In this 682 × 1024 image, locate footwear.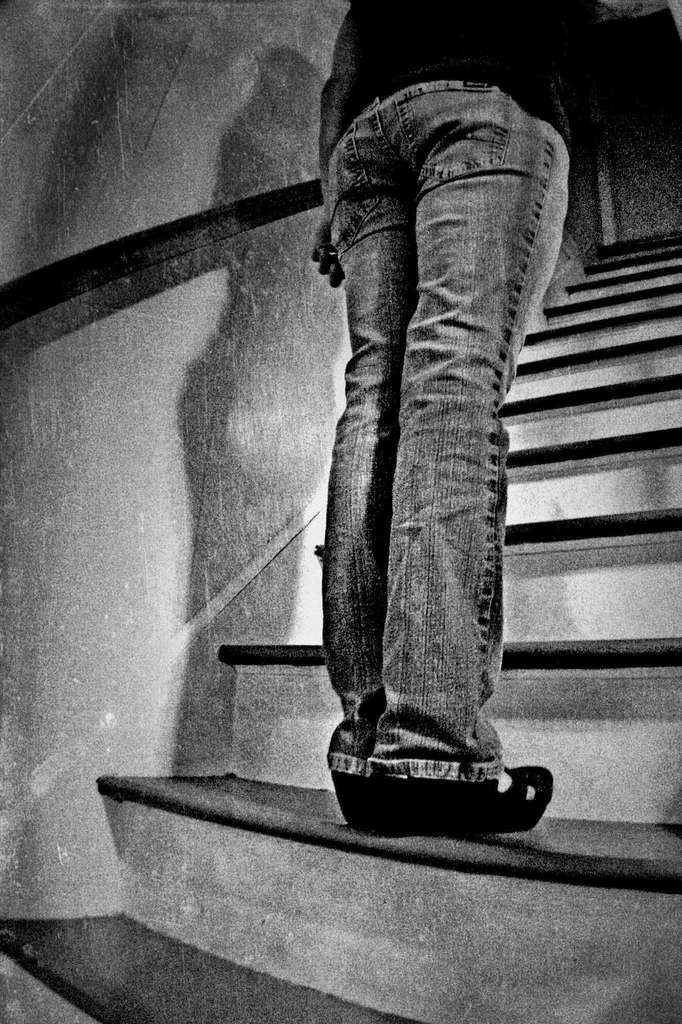
Bounding box: {"left": 378, "top": 760, "right": 555, "bottom": 830}.
